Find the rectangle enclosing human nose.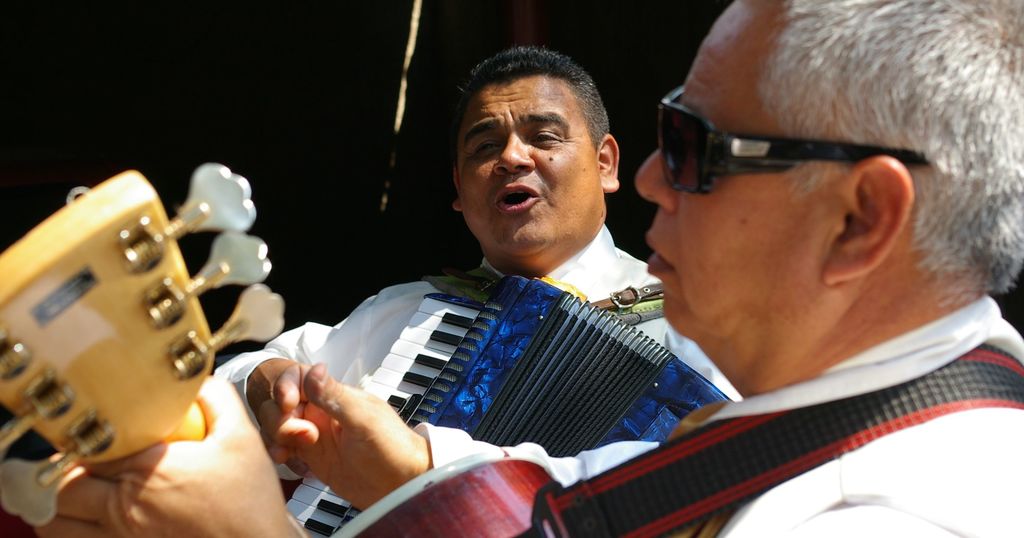
635, 140, 682, 215.
